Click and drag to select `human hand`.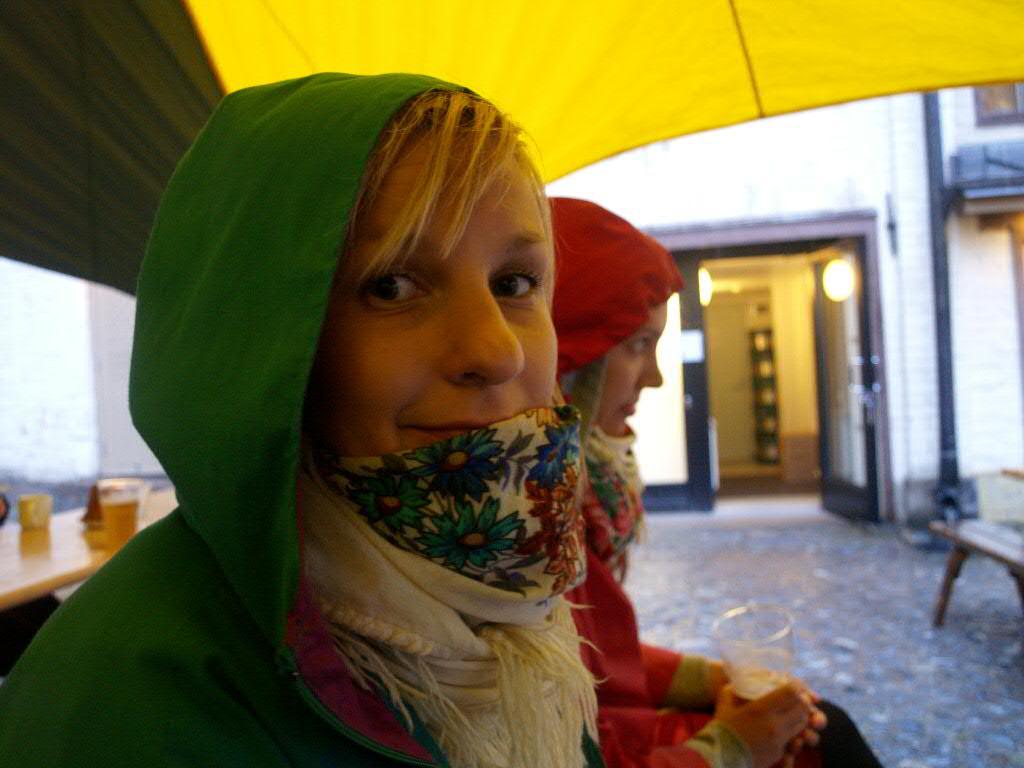
Selection: [718,676,816,767].
